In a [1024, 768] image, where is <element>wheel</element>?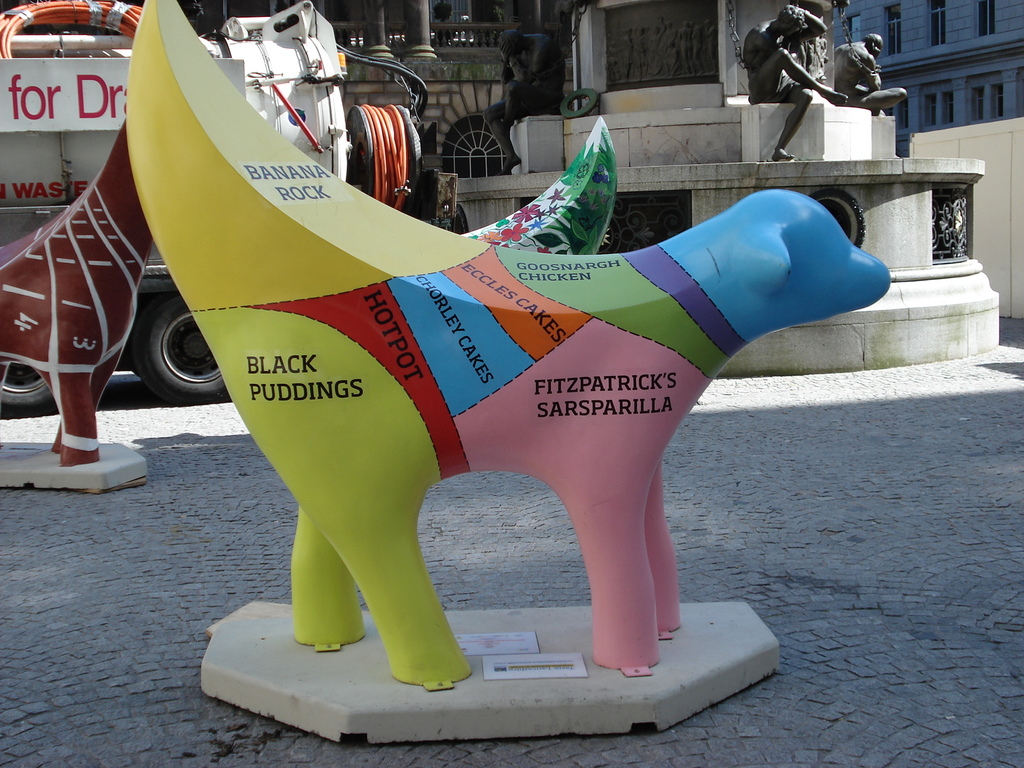
bbox(0, 365, 52, 422).
